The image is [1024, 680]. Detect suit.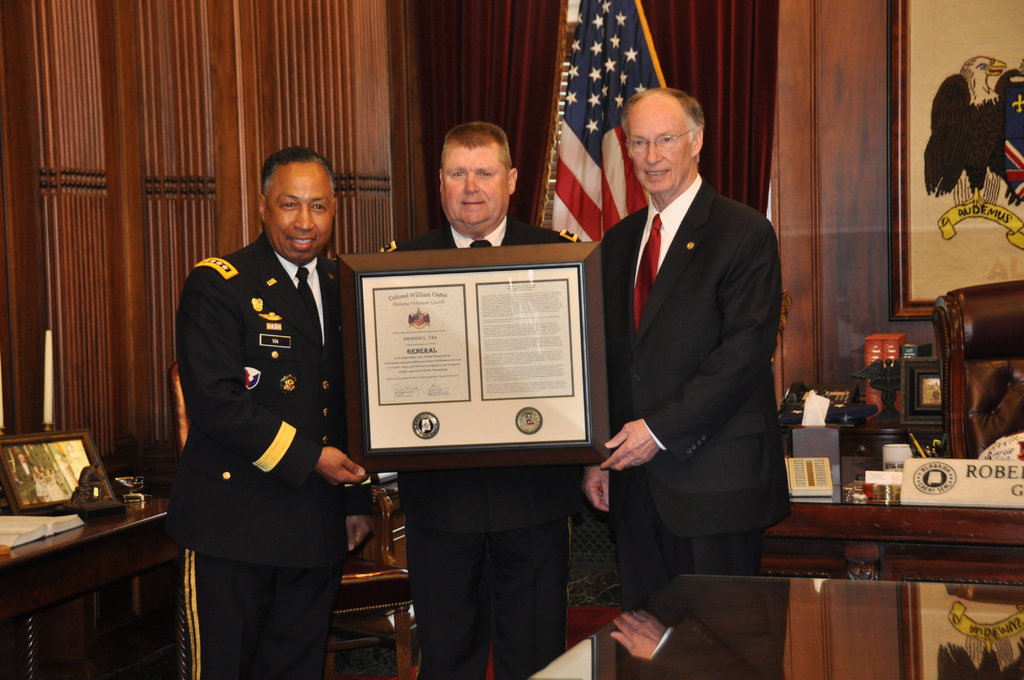
Detection: [588, 97, 804, 620].
